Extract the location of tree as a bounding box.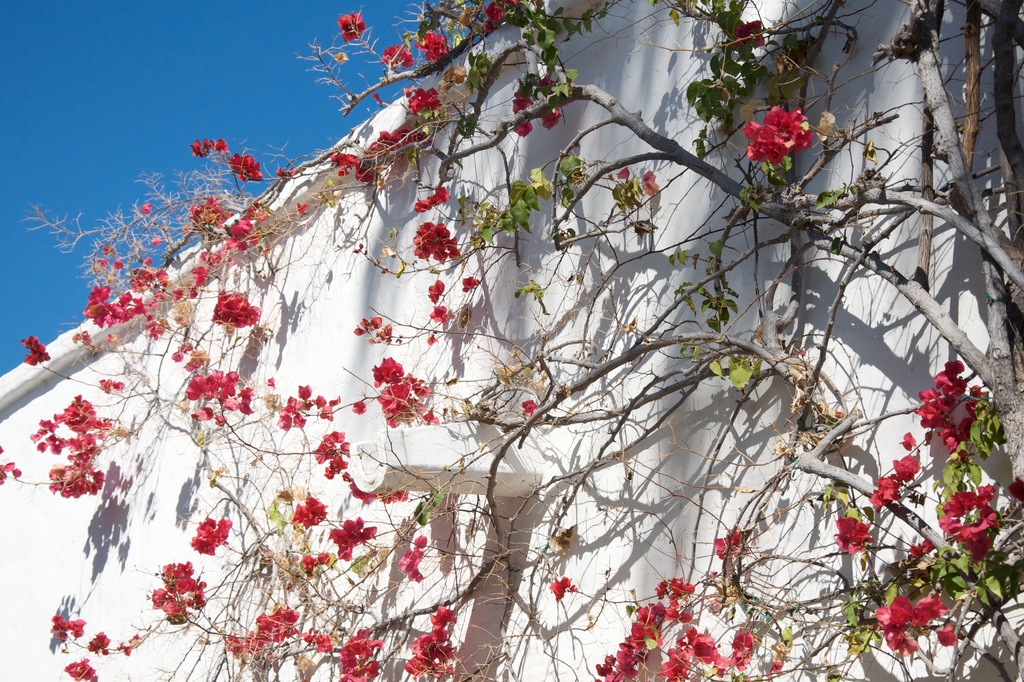
x1=0 y1=0 x2=1023 y2=681.
